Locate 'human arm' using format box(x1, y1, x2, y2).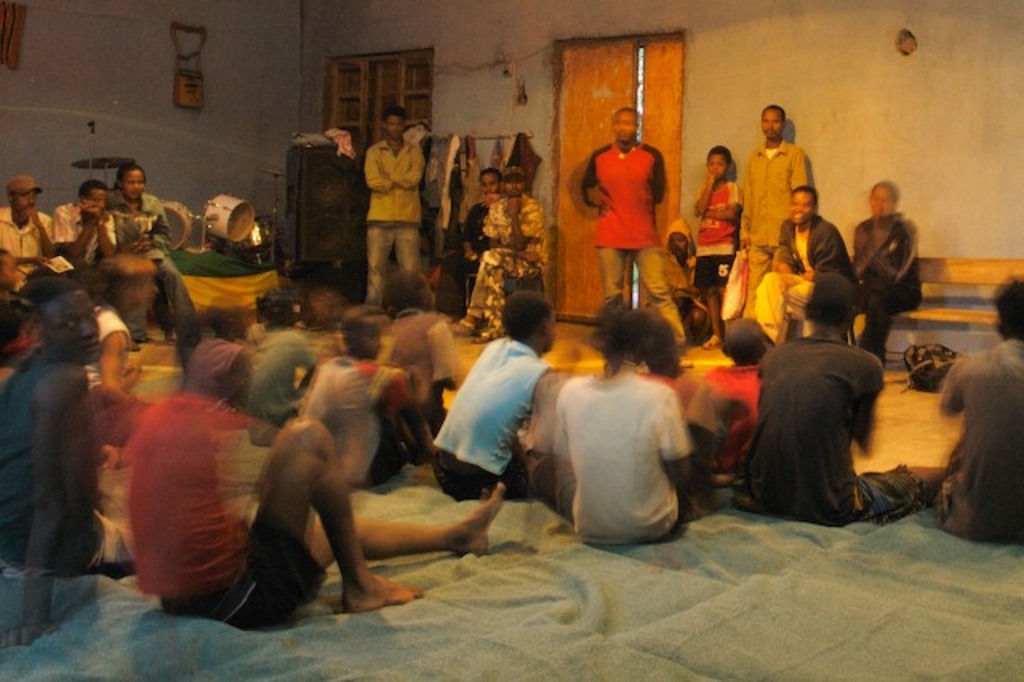
box(661, 387, 699, 514).
